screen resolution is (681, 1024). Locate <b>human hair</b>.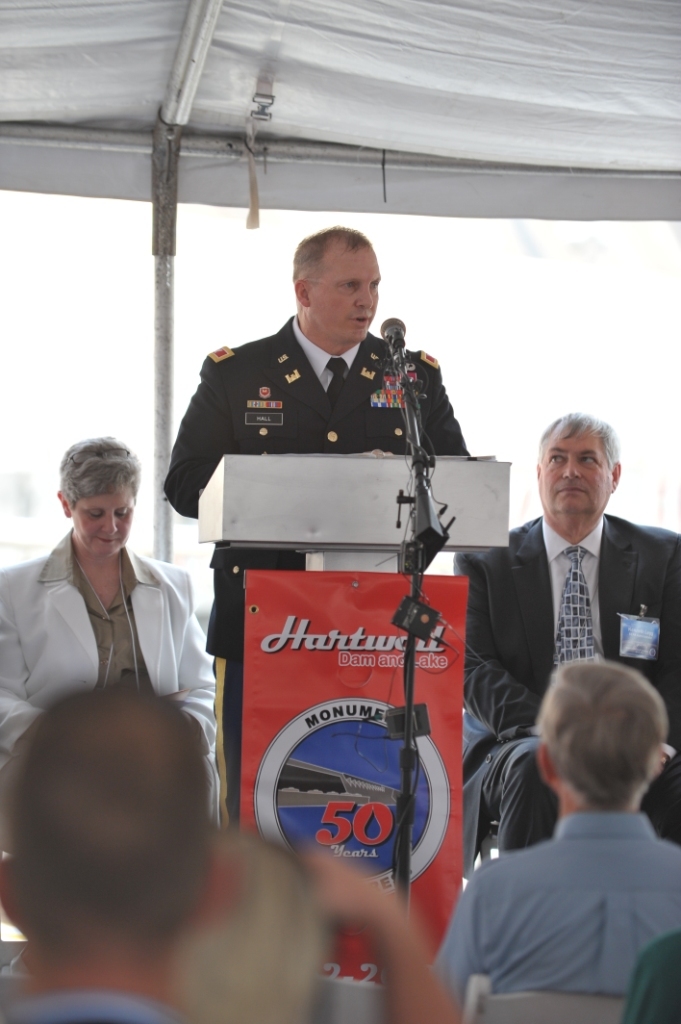
bbox=(538, 657, 680, 810).
